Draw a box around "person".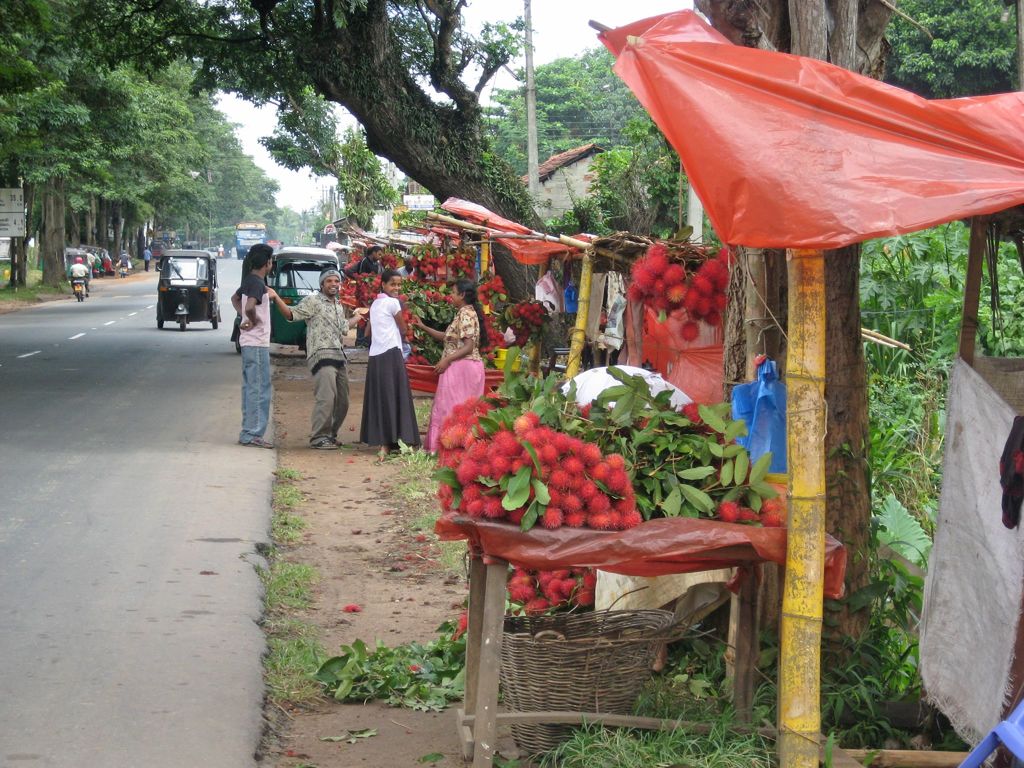
BBox(68, 253, 90, 301).
